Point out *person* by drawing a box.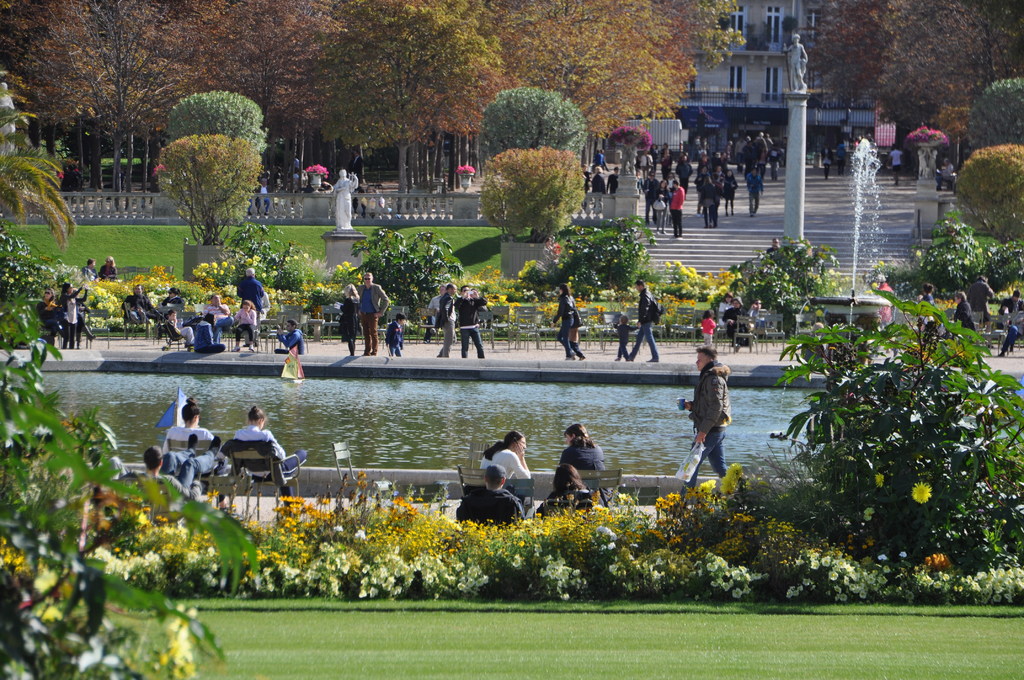
pyautogui.locateOnScreen(163, 397, 218, 456).
